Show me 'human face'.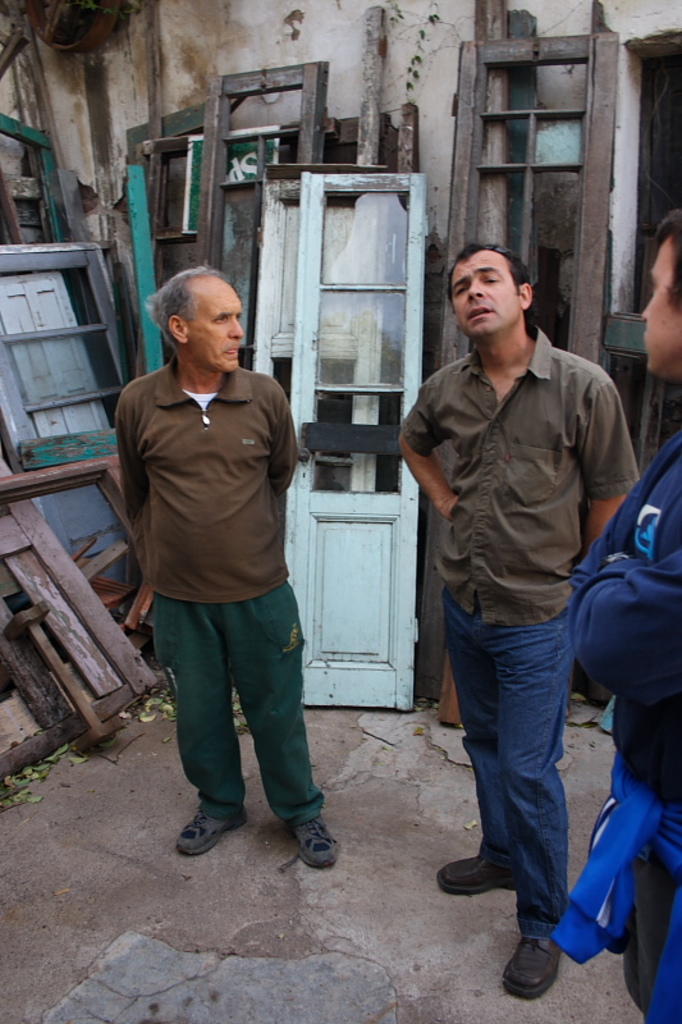
'human face' is here: <region>637, 234, 681, 372</region>.
